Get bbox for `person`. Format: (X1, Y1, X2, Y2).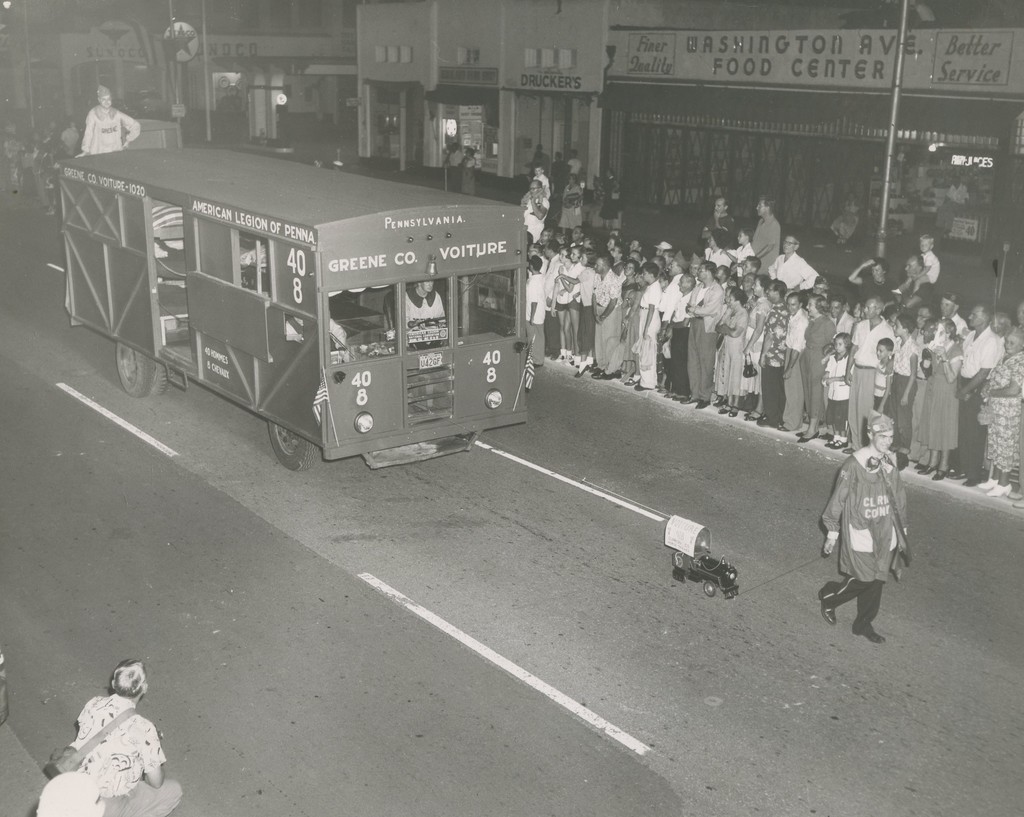
(934, 177, 971, 234).
